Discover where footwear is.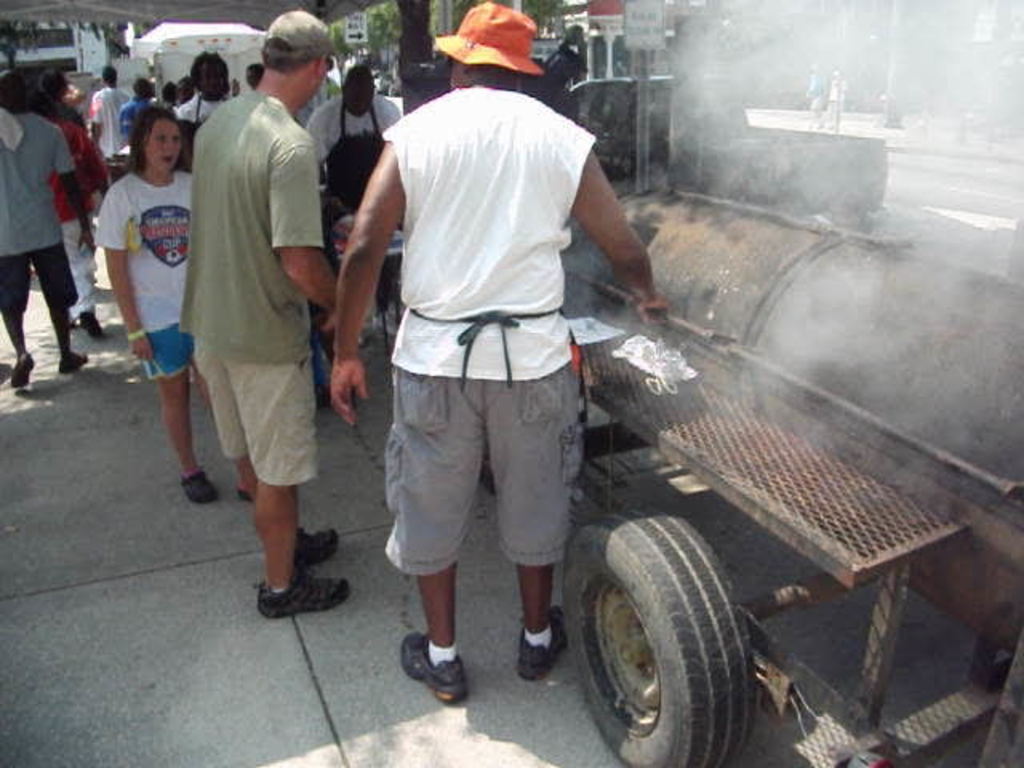
Discovered at 251/576/349/618.
